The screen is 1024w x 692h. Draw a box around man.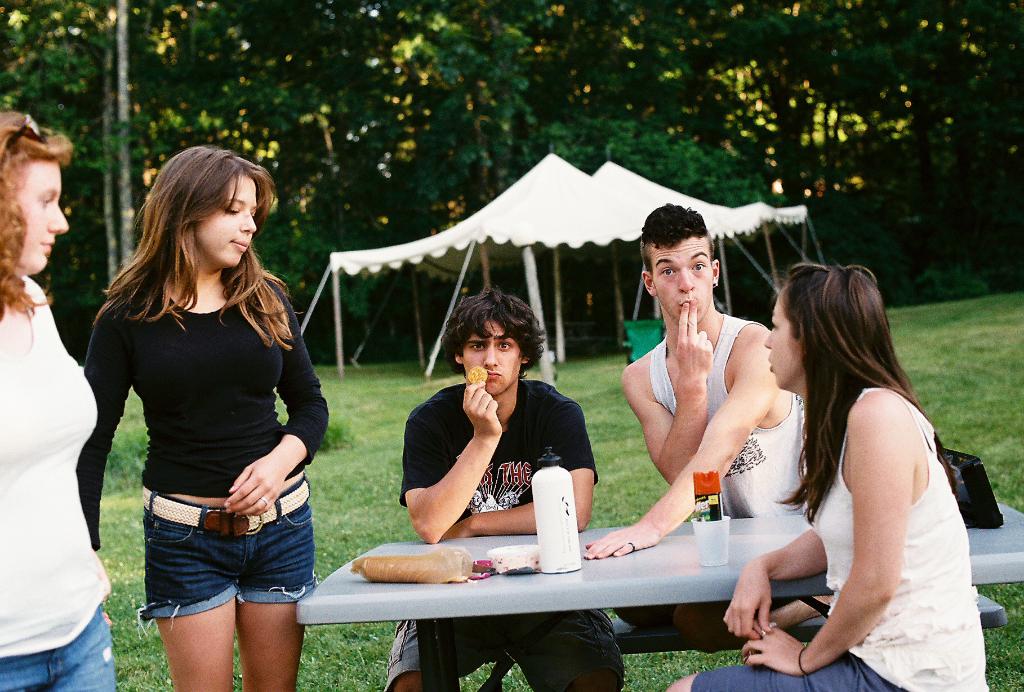
region(380, 285, 624, 691).
